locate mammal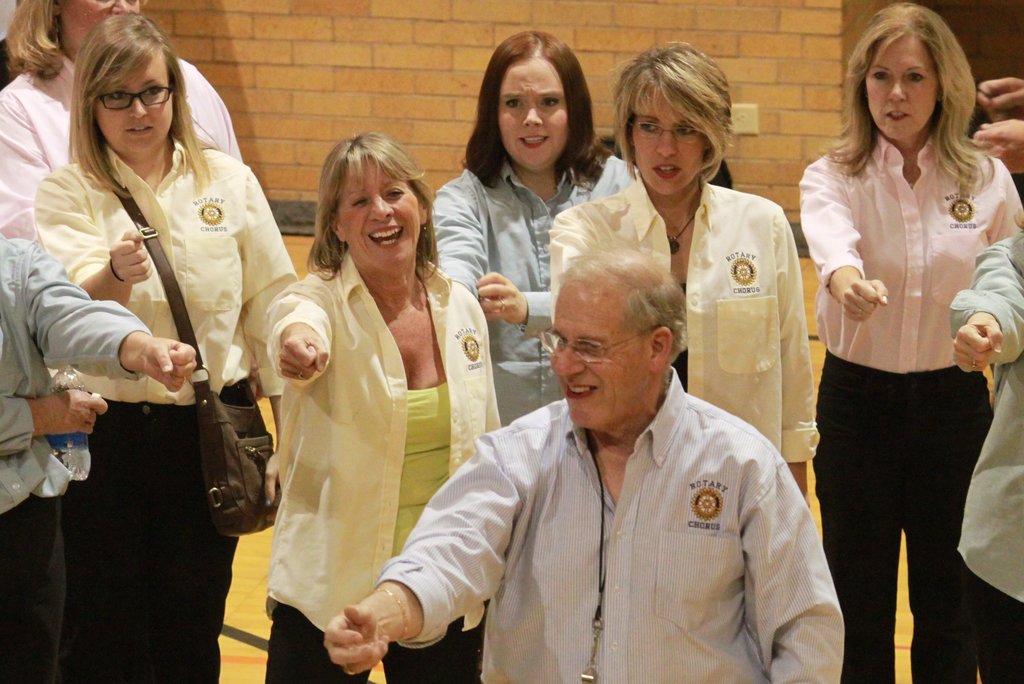
(29,3,293,683)
